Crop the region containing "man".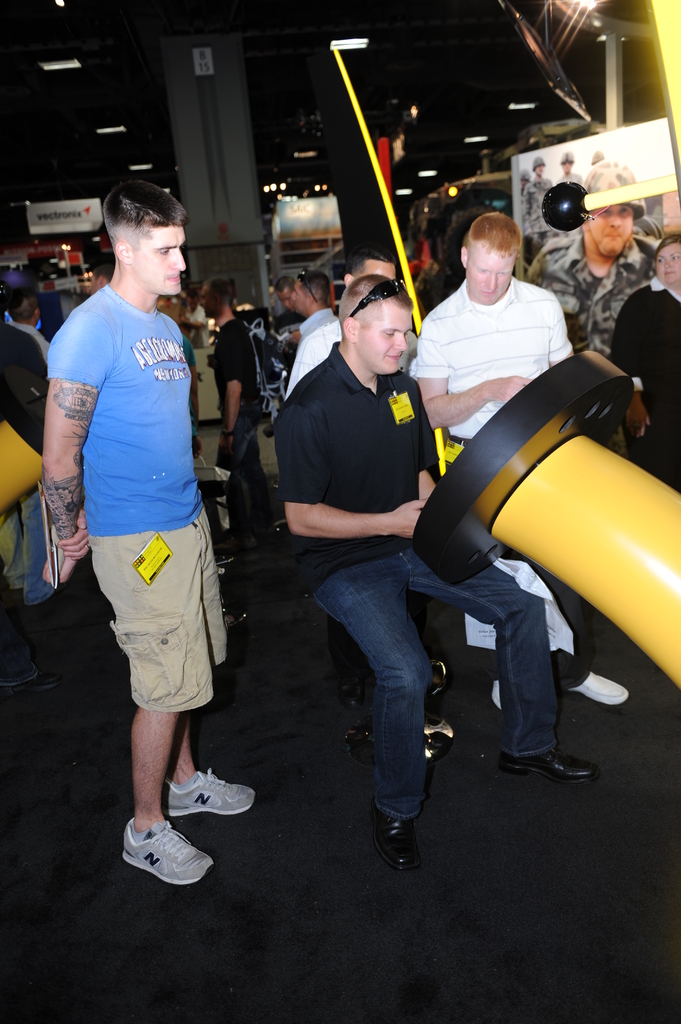
Crop region: [419, 216, 630, 722].
